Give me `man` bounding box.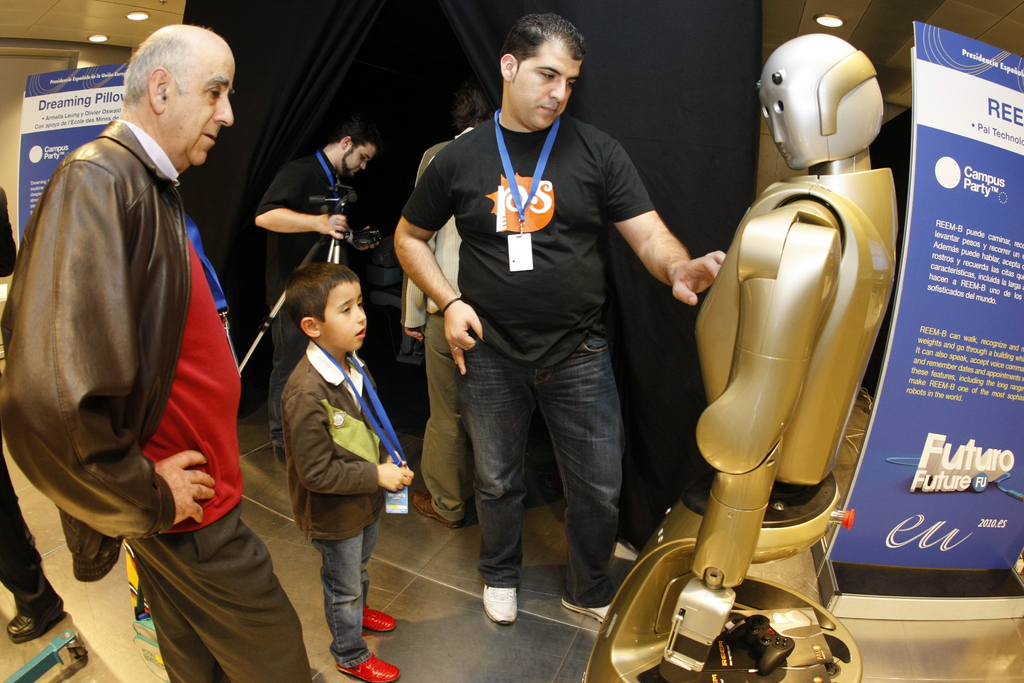
BBox(0, 25, 321, 682).
